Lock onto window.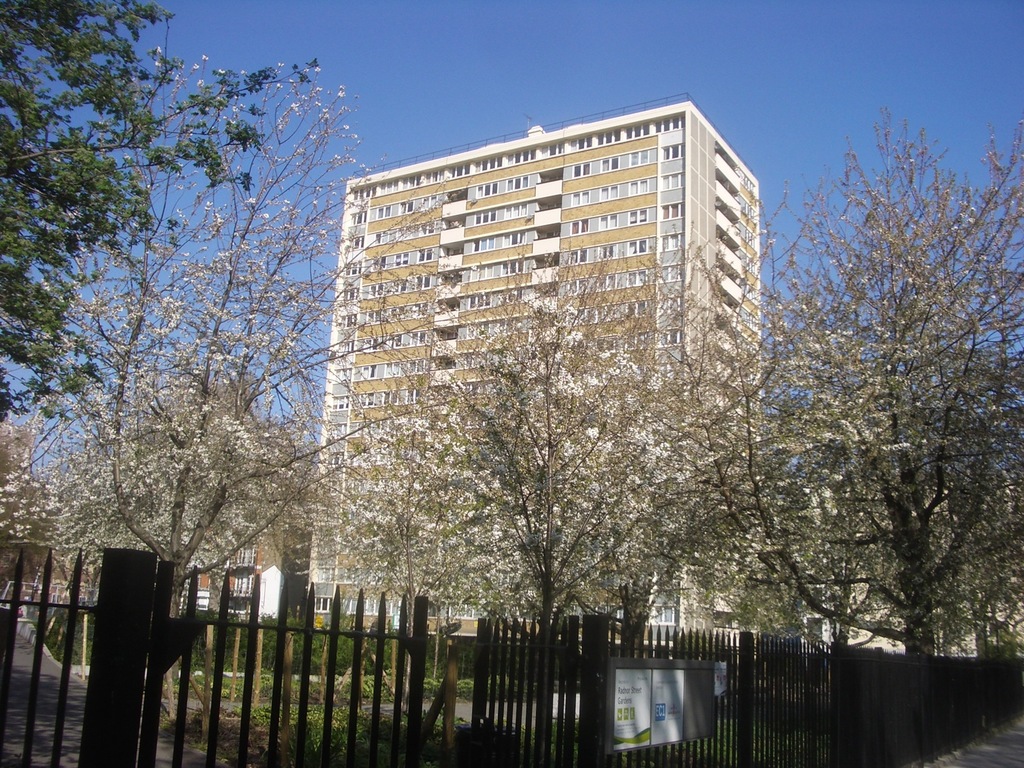
Locked: 544,143,564,157.
